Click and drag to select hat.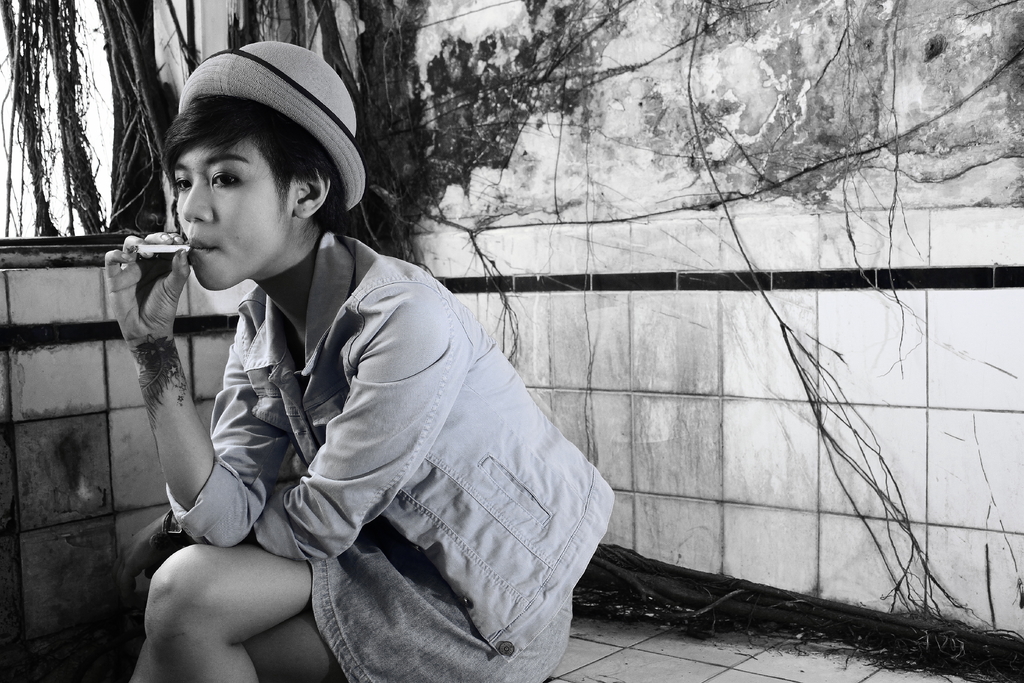
Selection: left=177, top=37, right=368, bottom=214.
